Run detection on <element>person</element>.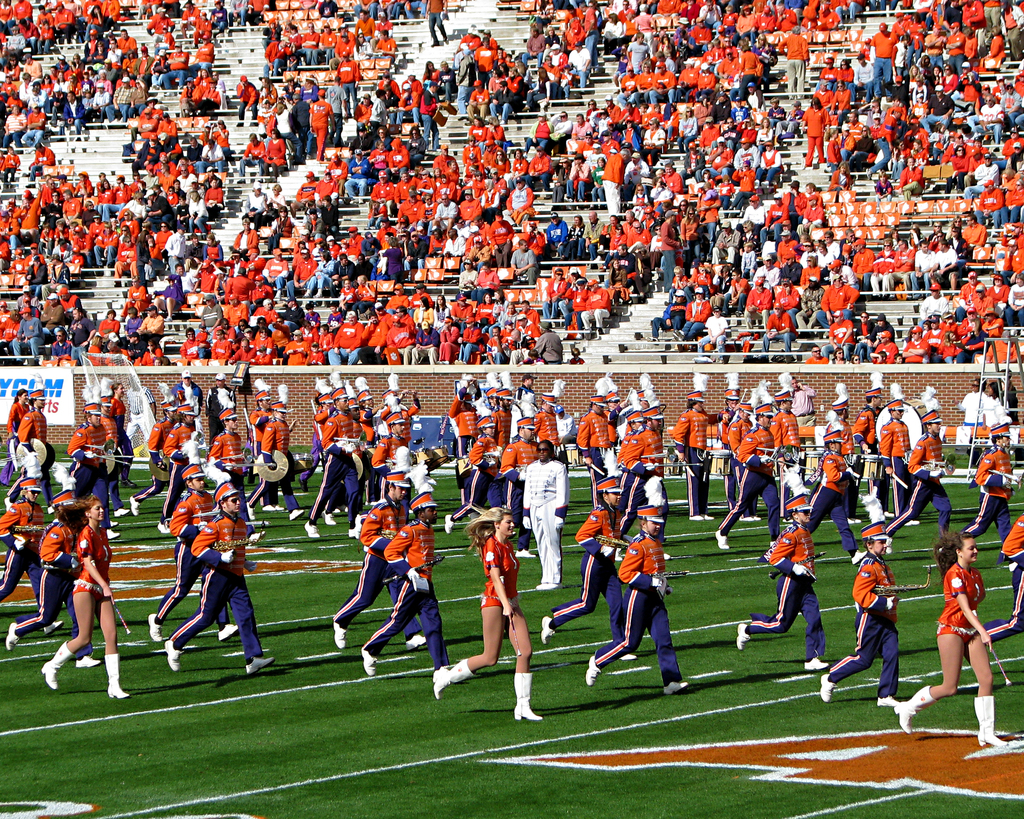
Result: [left=298, top=372, right=330, bottom=491].
